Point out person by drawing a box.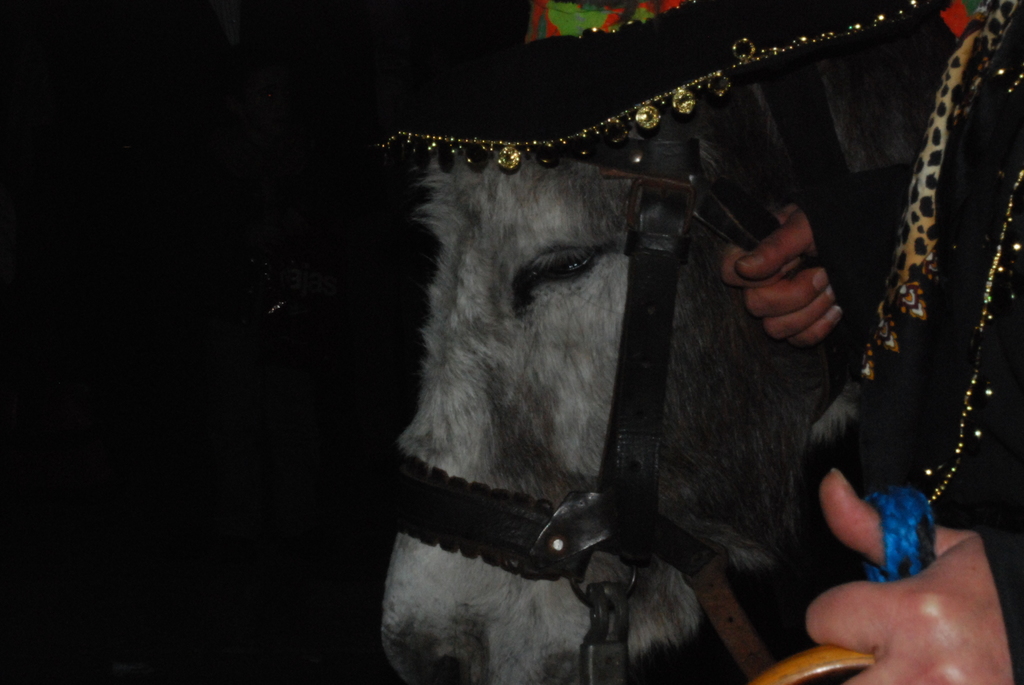
pyautogui.locateOnScreen(702, 0, 1023, 684).
